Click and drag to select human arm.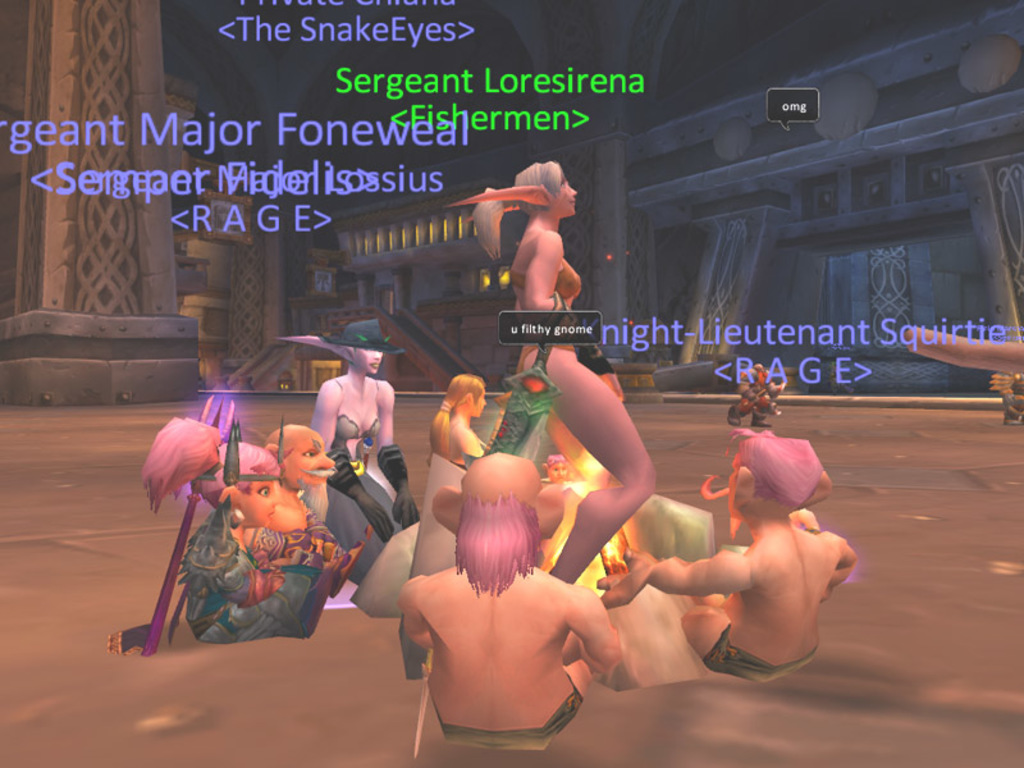
Selection: 374, 376, 411, 531.
